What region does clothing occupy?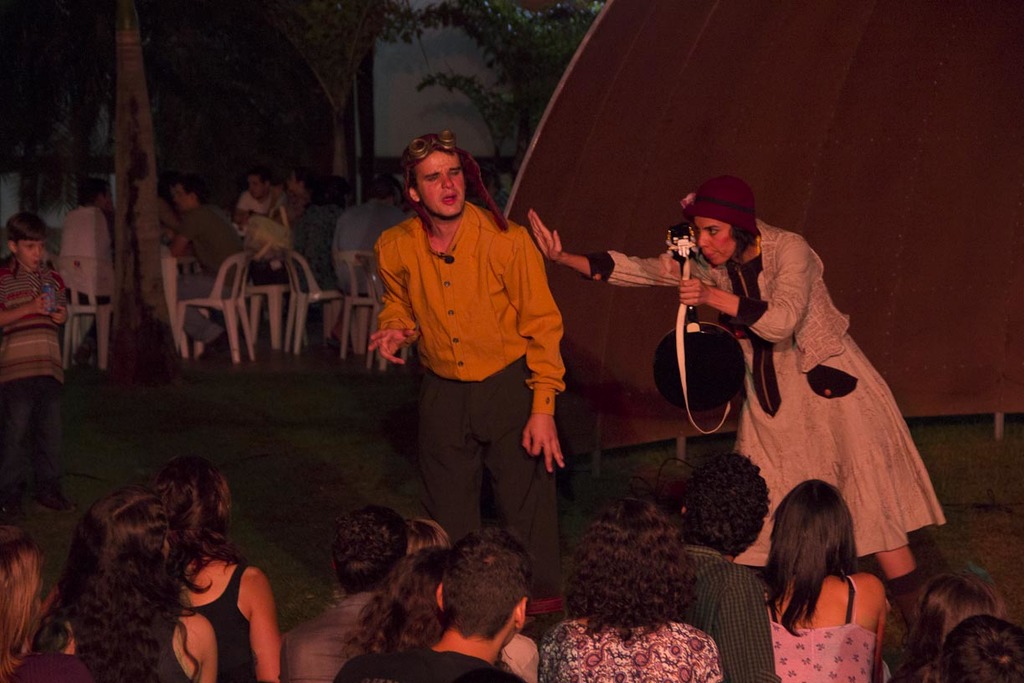
region(535, 623, 724, 682).
